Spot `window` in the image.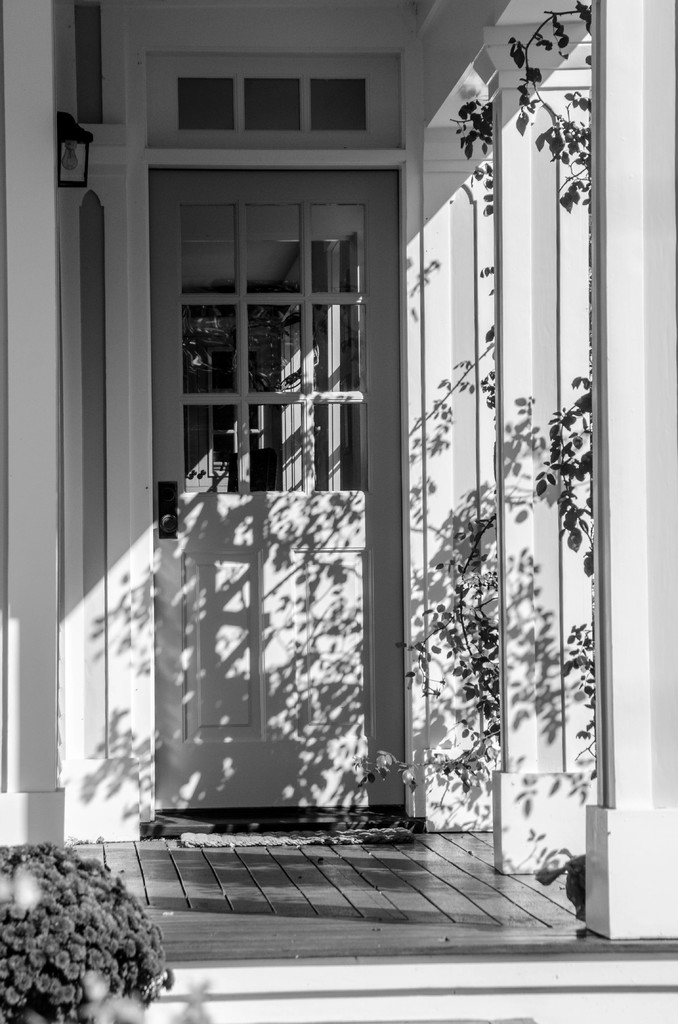
`window` found at 176, 79, 234, 130.
